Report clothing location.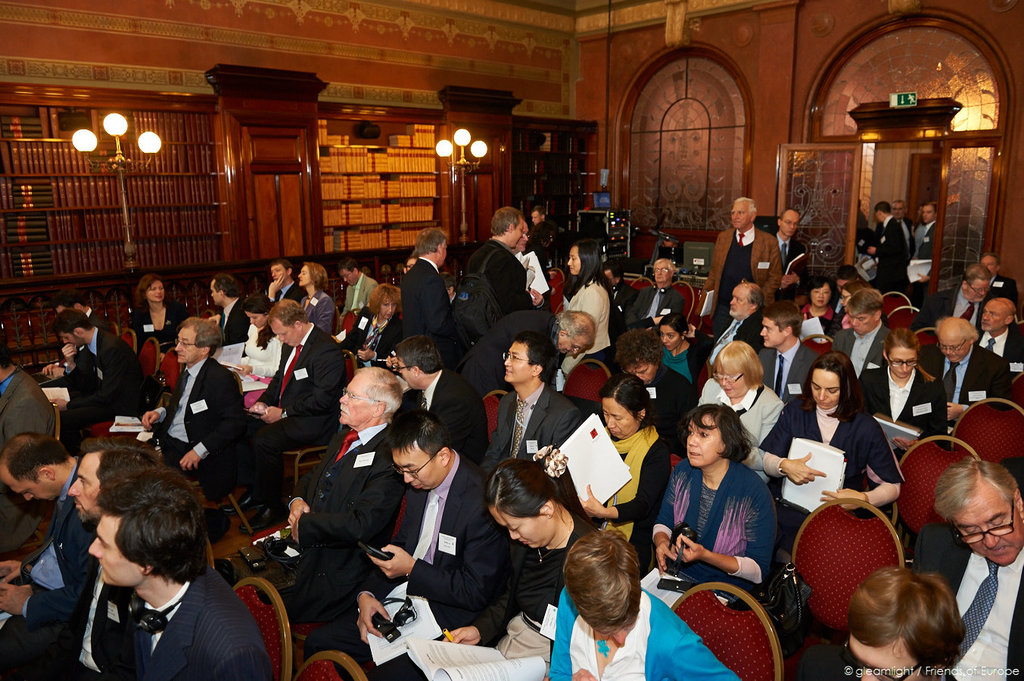
Report: select_region(415, 366, 492, 460).
